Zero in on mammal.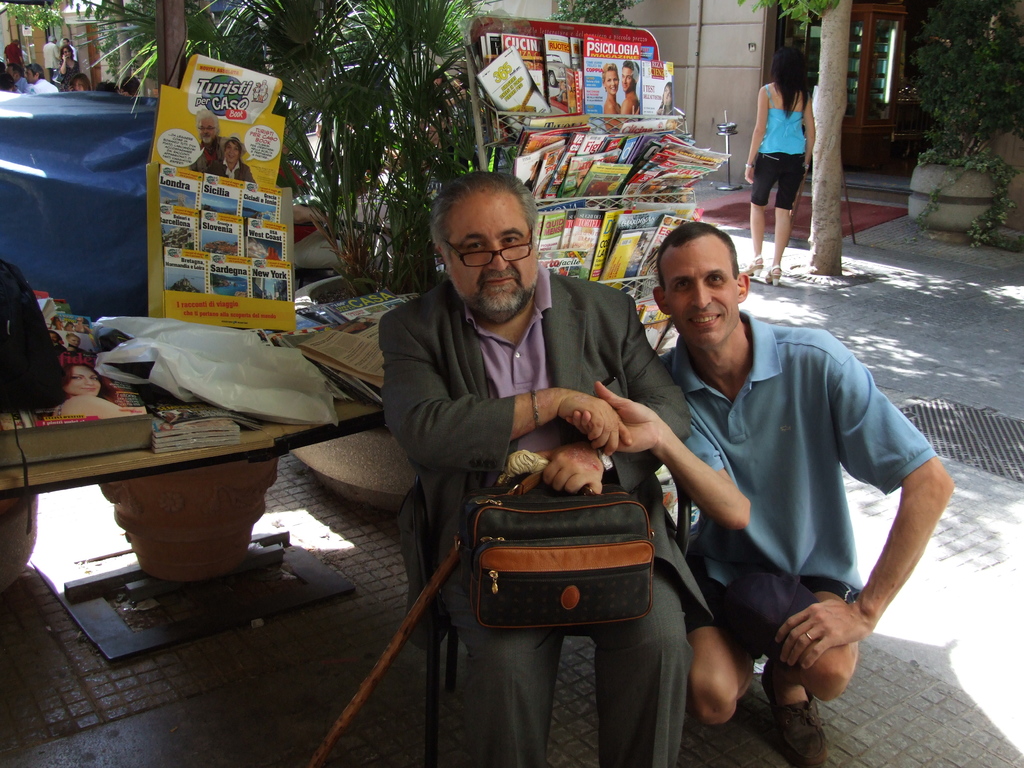
Zeroed in: locate(54, 363, 144, 421).
